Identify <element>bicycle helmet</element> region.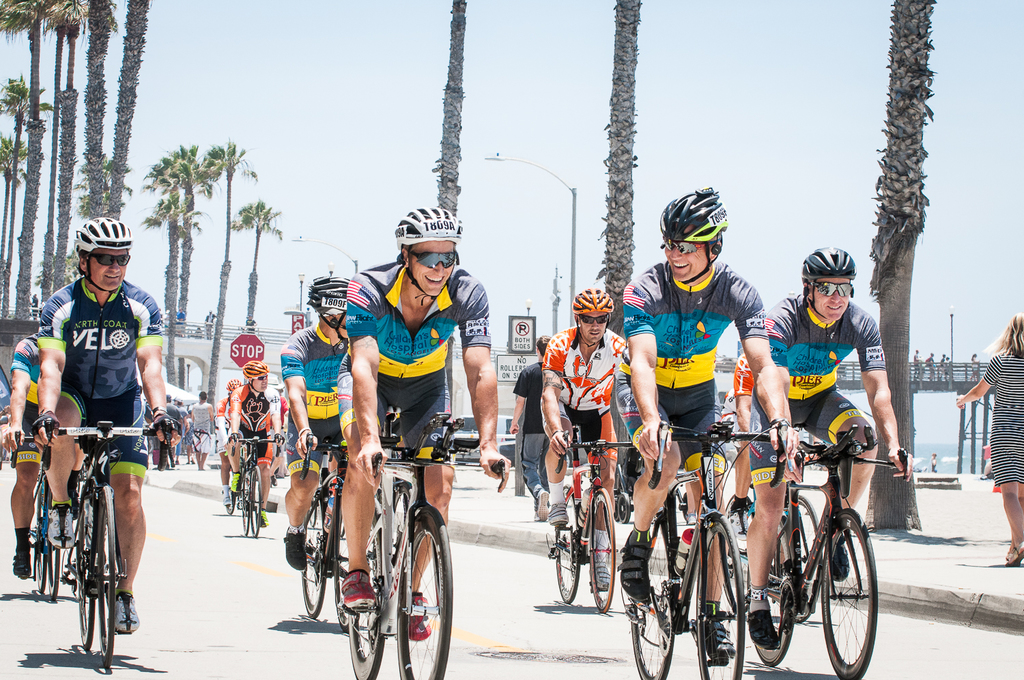
Region: (73,215,124,255).
